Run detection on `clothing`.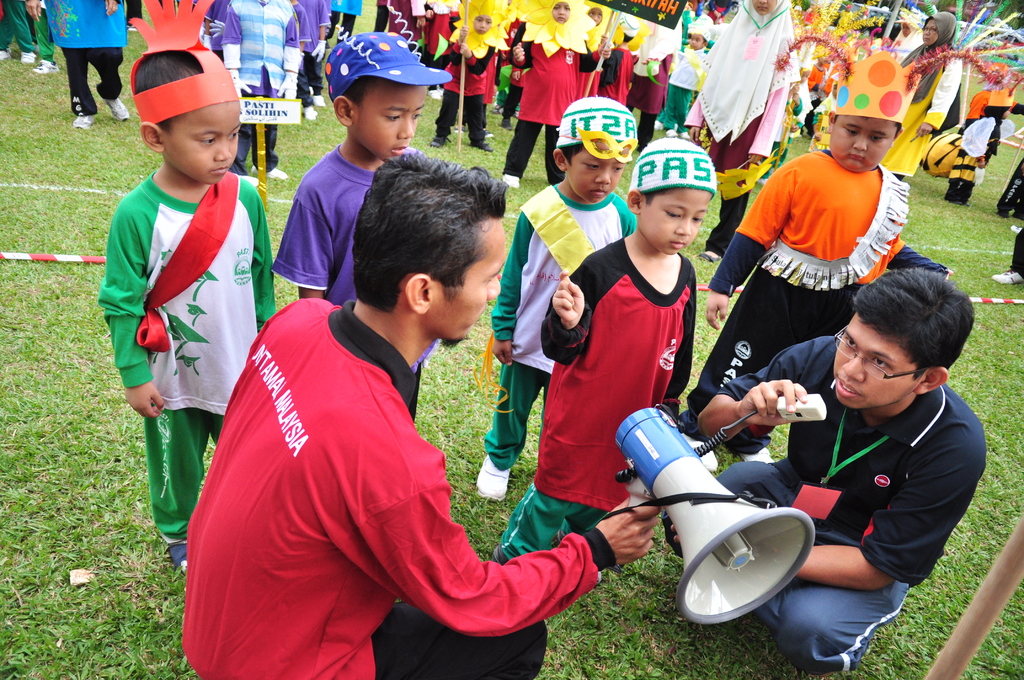
Result: {"left": 500, "top": 20, "right": 530, "bottom": 115}.
